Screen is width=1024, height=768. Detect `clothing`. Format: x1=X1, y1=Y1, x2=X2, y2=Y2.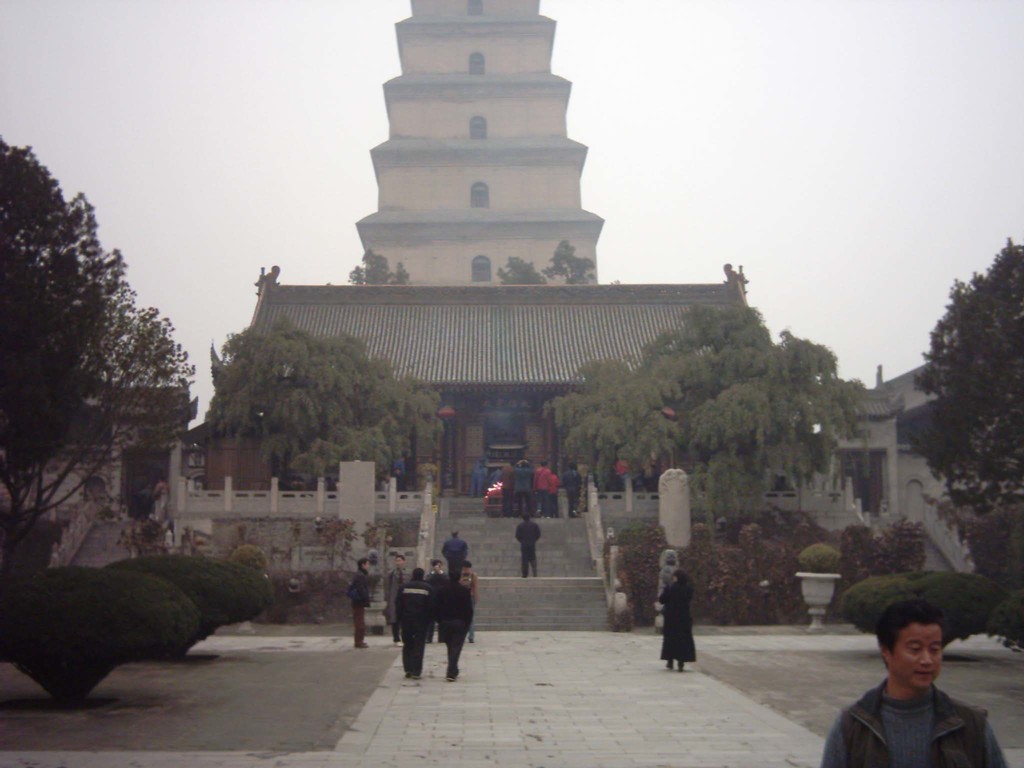
x1=515, y1=520, x2=536, y2=584.
